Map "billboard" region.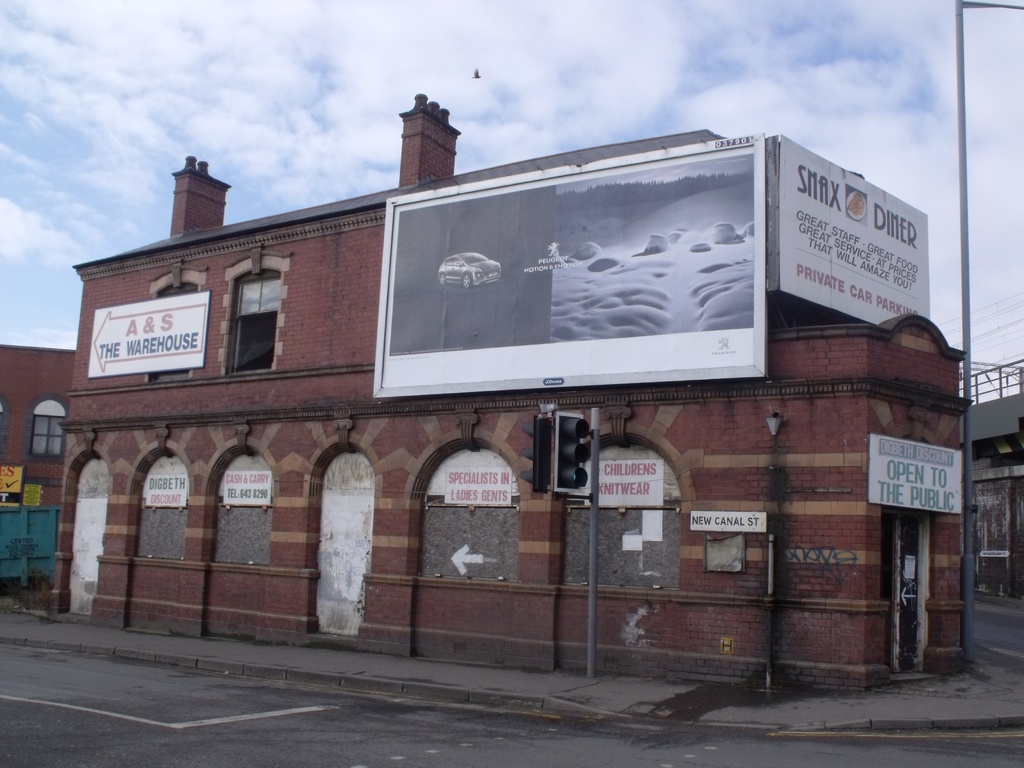
Mapped to select_region(781, 143, 918, 327).
